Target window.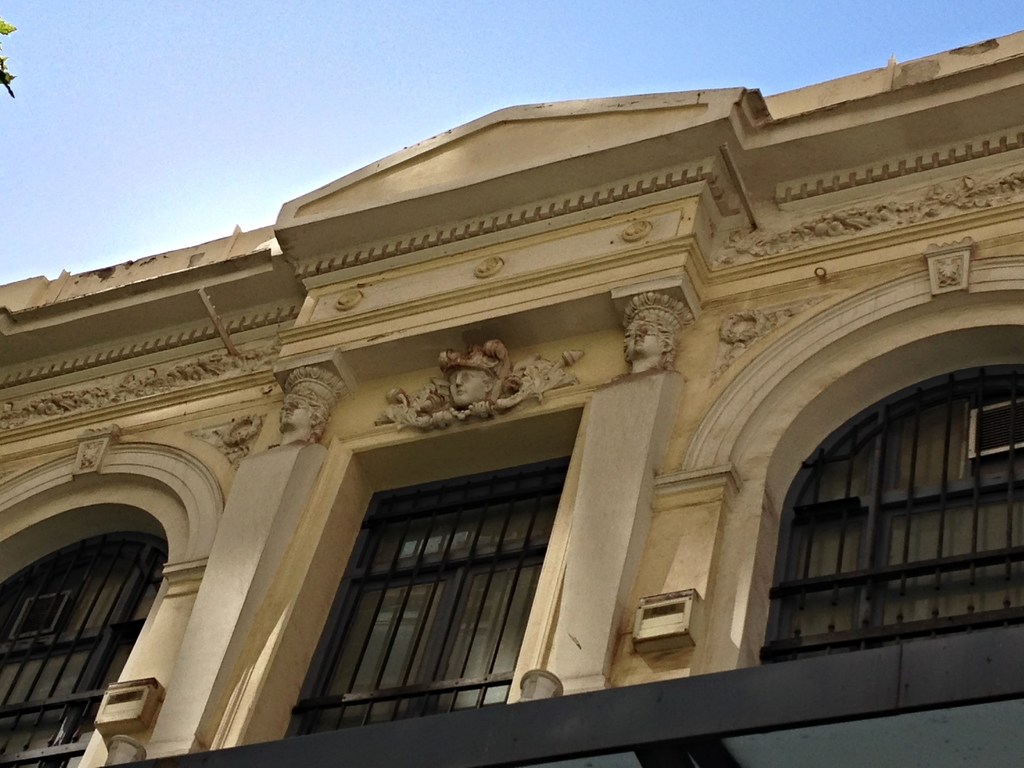
Target region: <bbox>748, 353, 1023, 678</bbox>.
